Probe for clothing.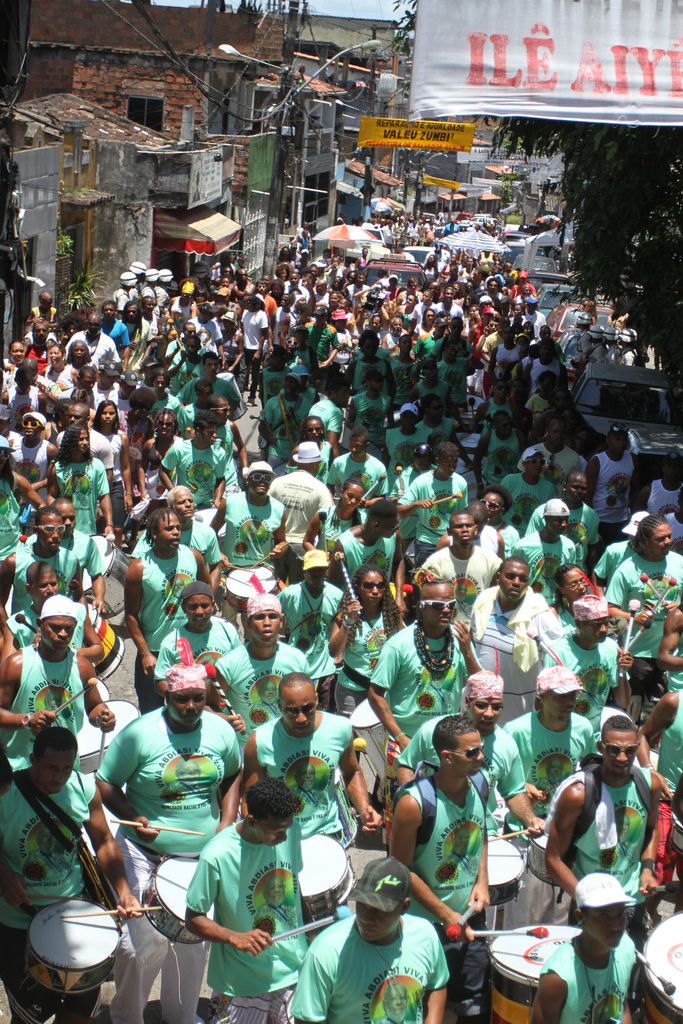
Probe result: crop(434, 357, 472, 410).
